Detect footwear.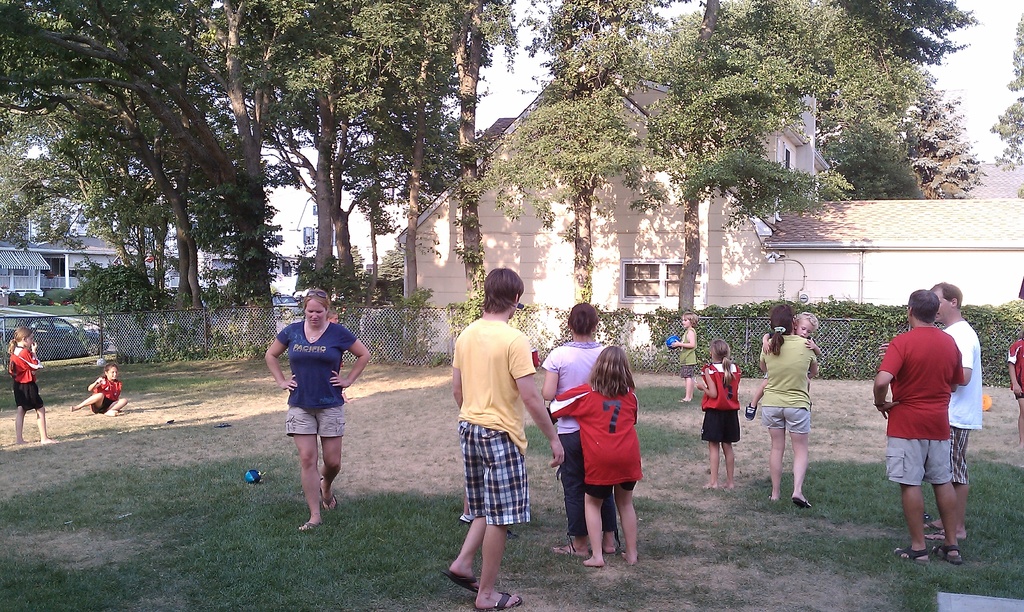
Detected at left=889, top=547, right=927, bottom=565.
